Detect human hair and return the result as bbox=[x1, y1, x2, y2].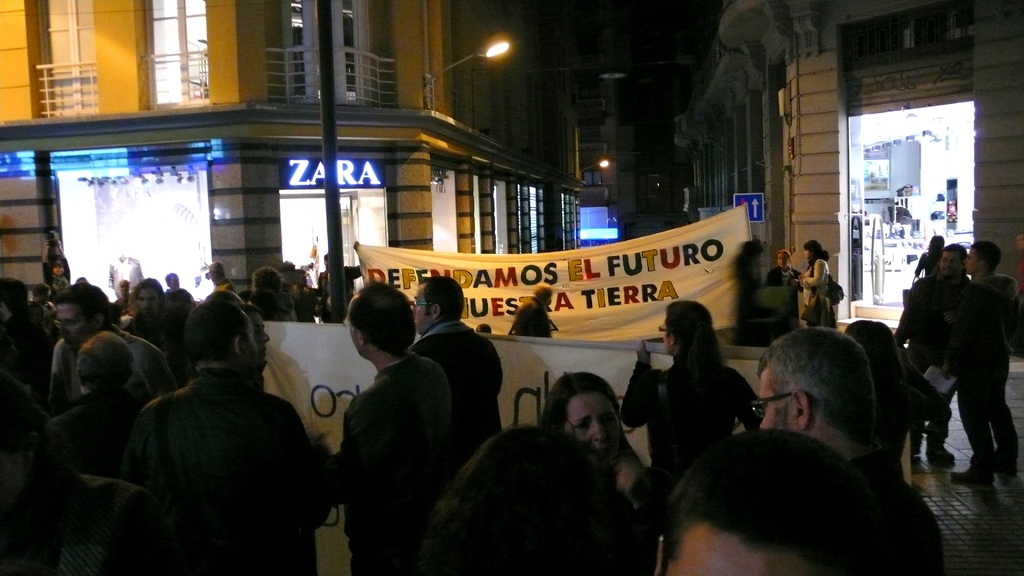
bbox=[428, 272, 463, 323].
